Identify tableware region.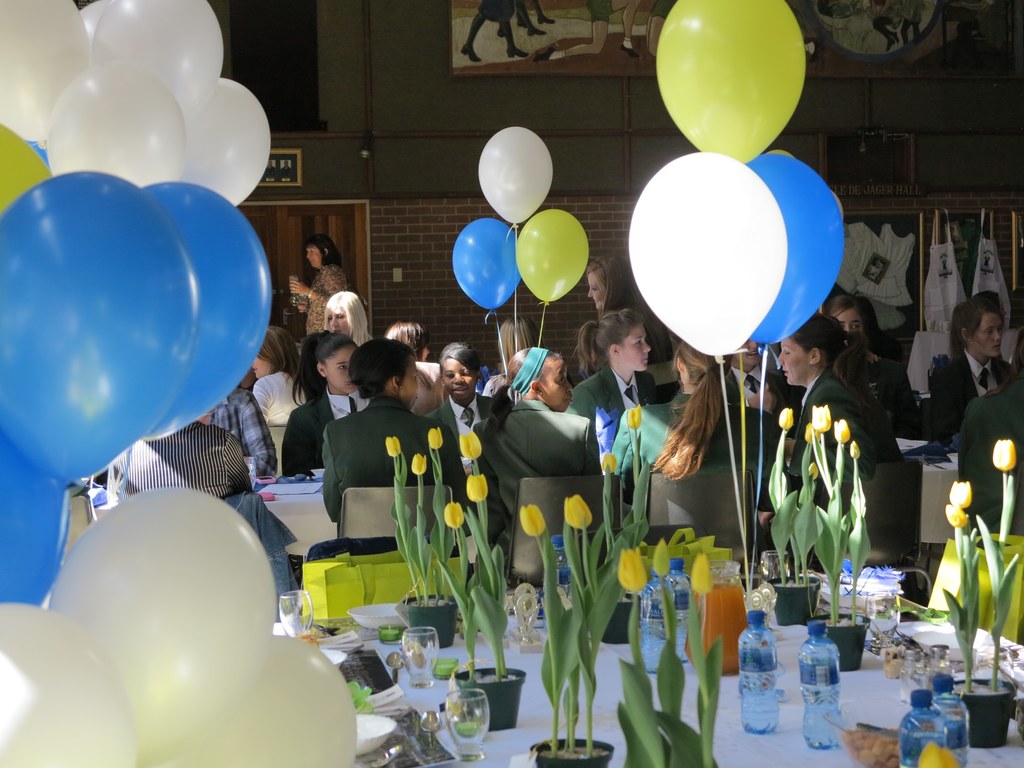
Region: <box>686,556,753,676</box>.
